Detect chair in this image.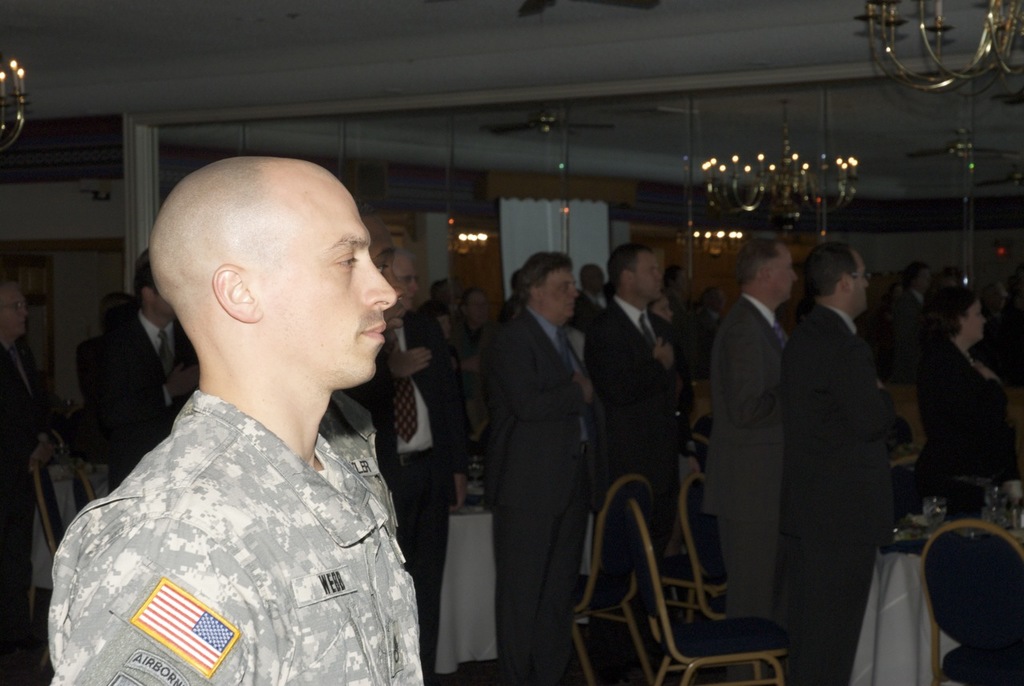
Detection: left=561, top=472, right=669, bottom=685.
